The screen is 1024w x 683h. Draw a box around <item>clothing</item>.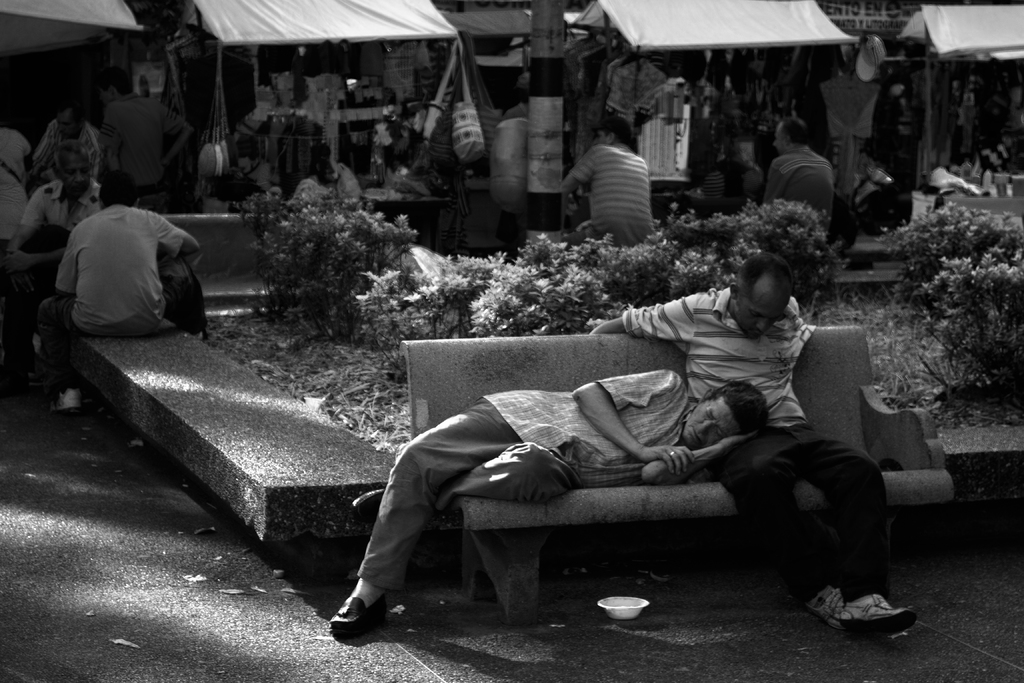
0:126:25:252.
